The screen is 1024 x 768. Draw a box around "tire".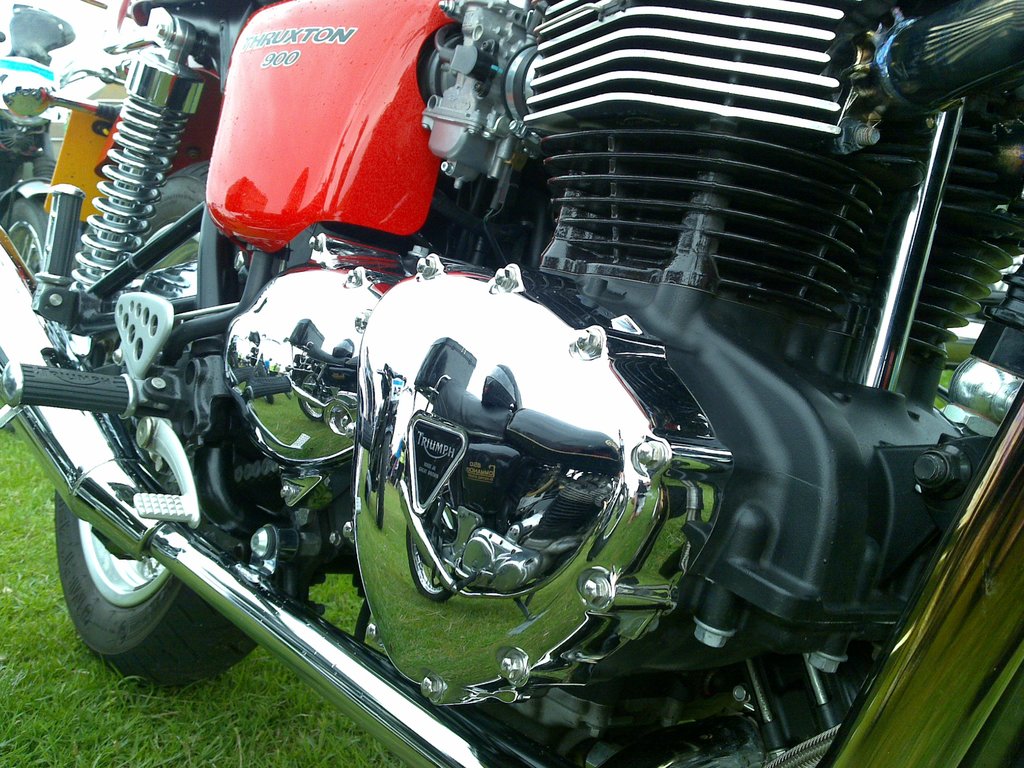
BBox(303, 387, 339, 421).
